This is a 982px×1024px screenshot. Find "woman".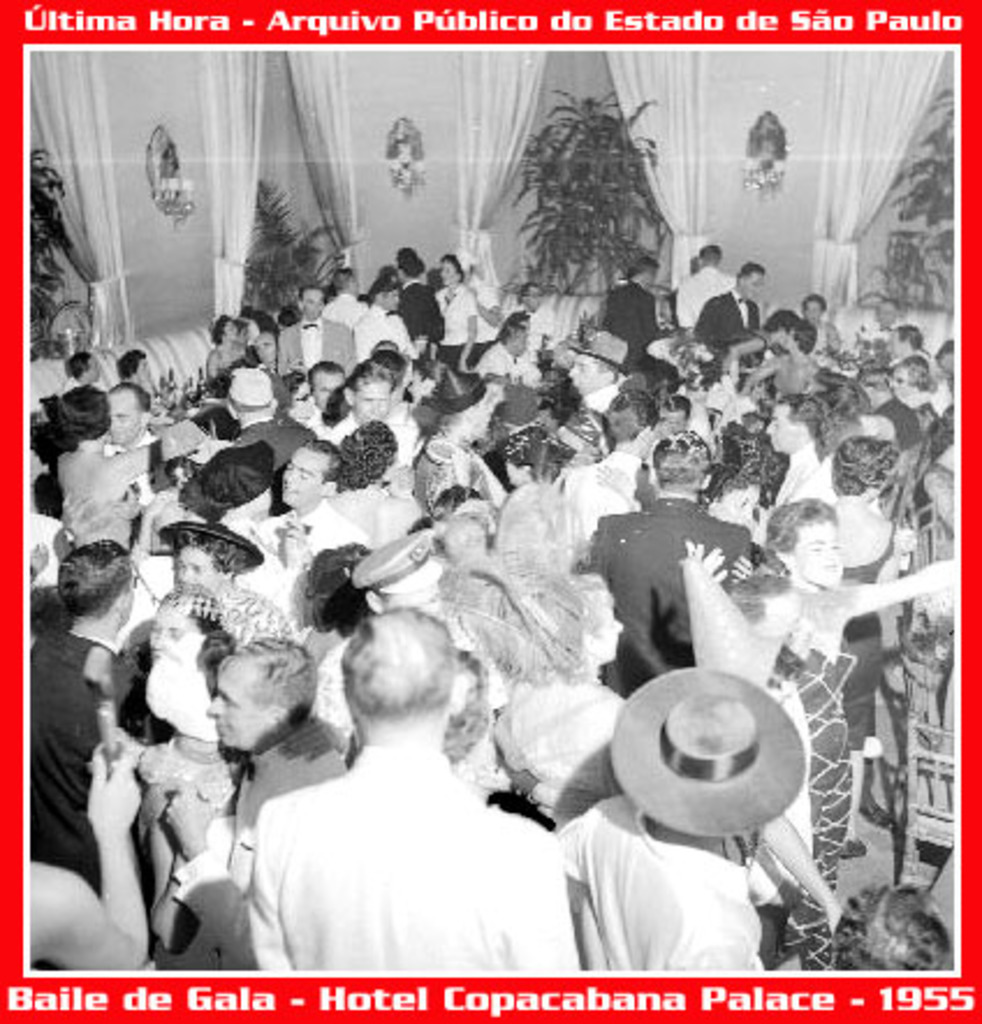
Bounding box: select_region(690, 308, 799, 382).
